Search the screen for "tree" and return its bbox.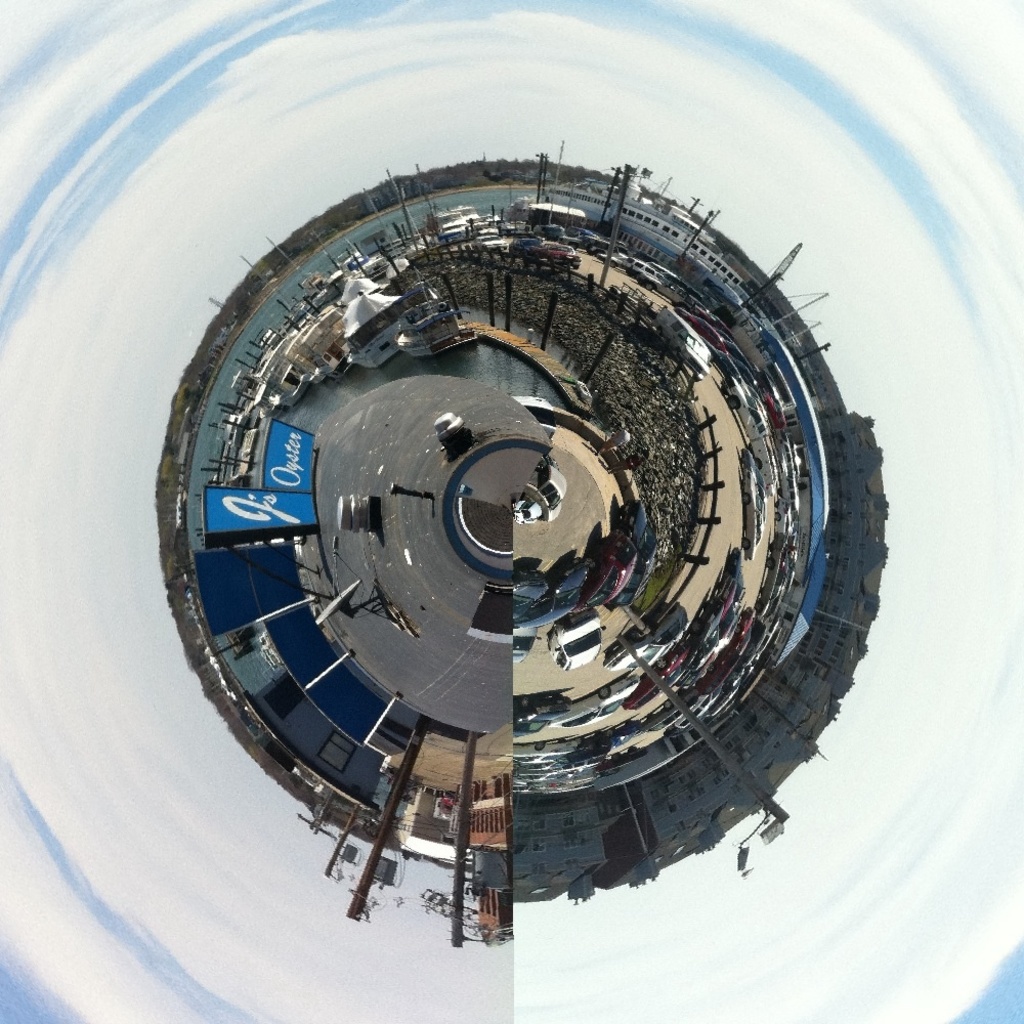
Found: select_region(864, 413, 873, 431).
